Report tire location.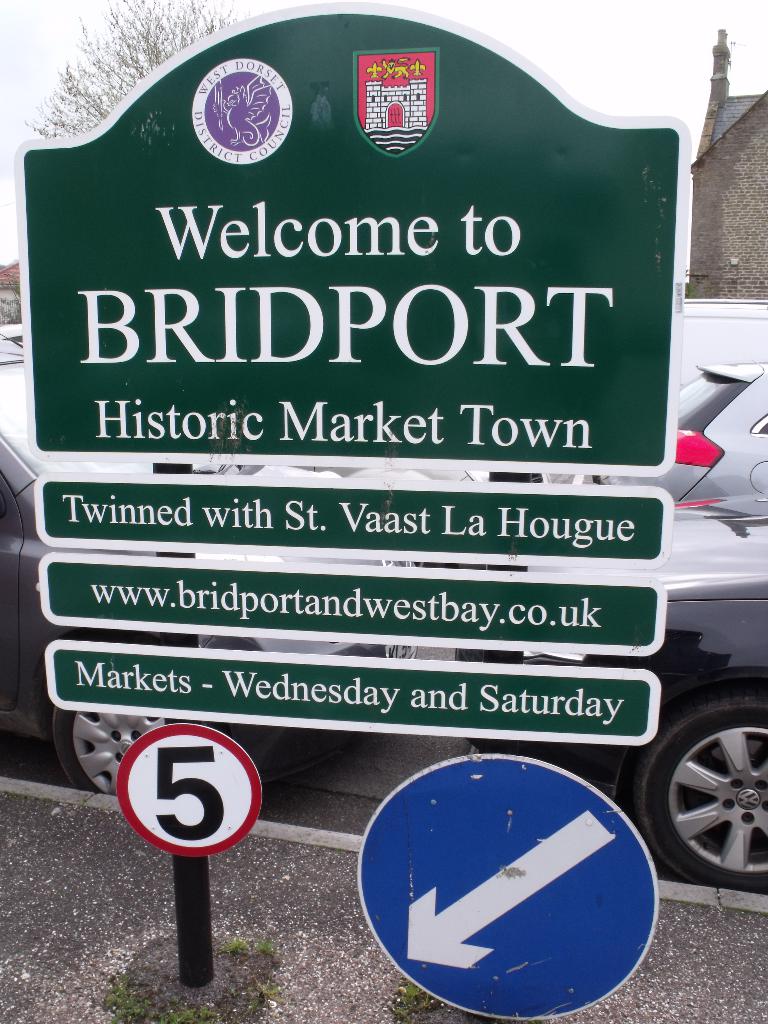
Report: [x1=52, y1=705, x2=179, y2=797].
